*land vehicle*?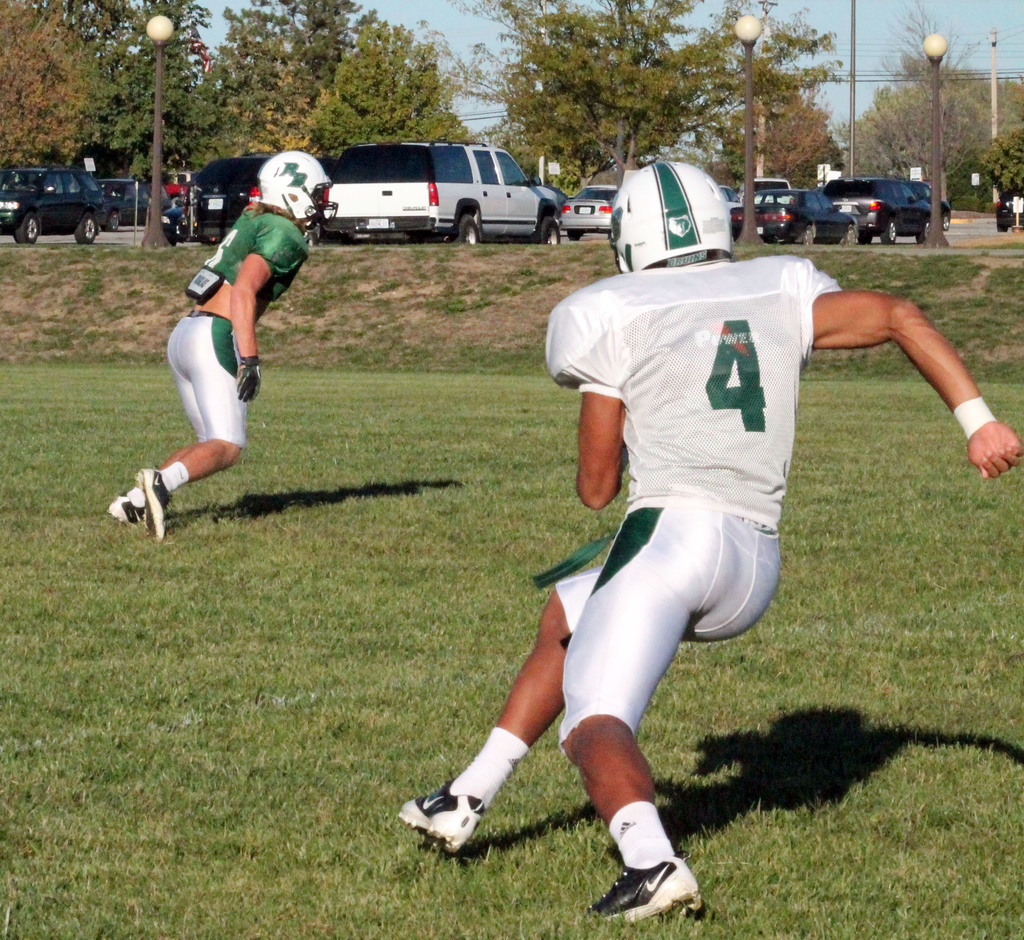
select_region(159, 209, 175, 241)
